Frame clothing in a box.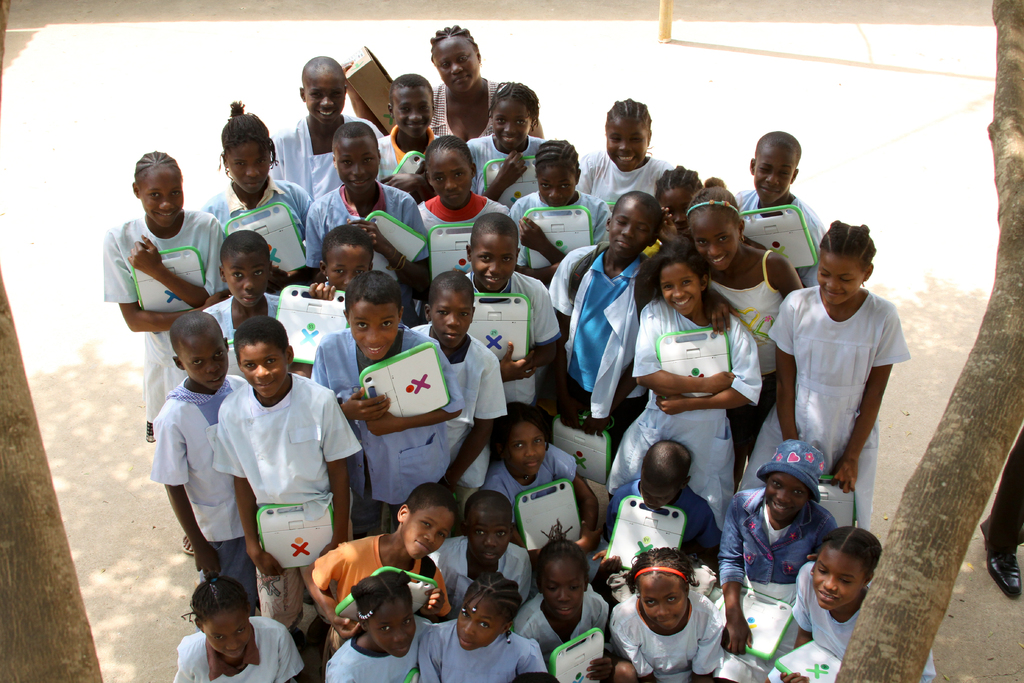
crop(614, 293, 765, 518).
